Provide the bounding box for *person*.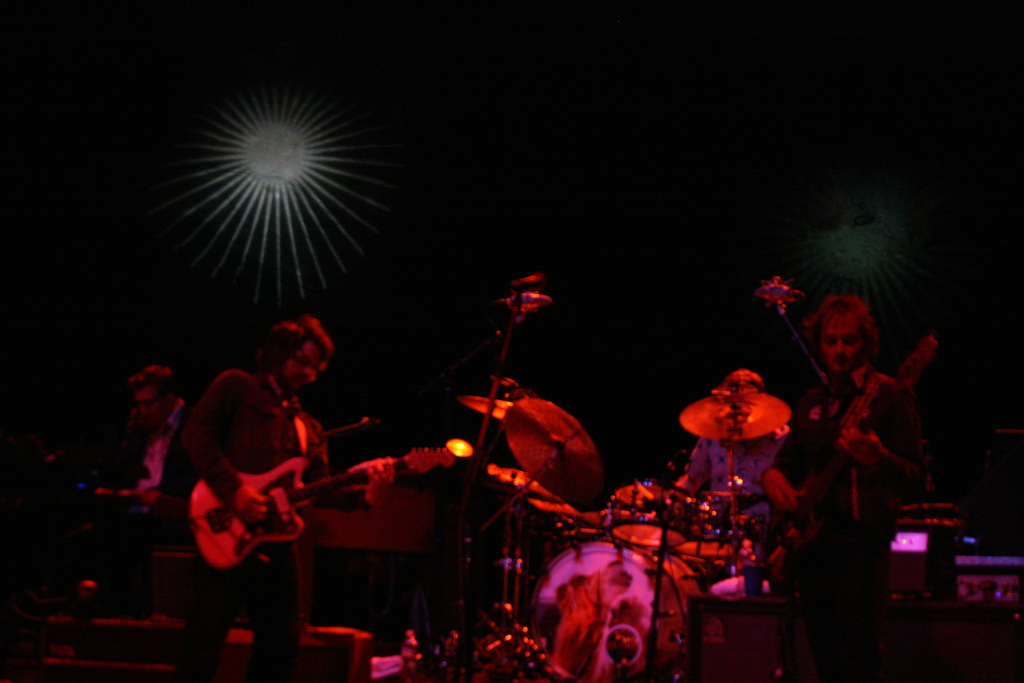
select_region(42, 359, 198, 519).
